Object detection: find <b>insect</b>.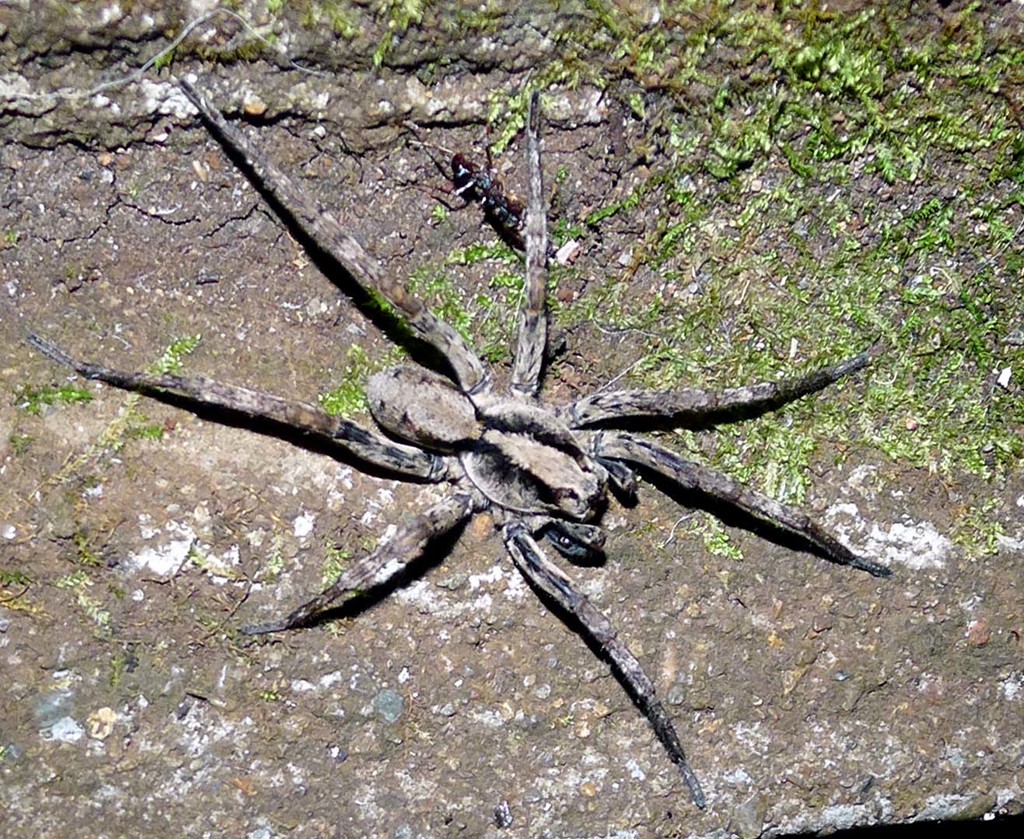
rect(26, 74, 897, 812).
